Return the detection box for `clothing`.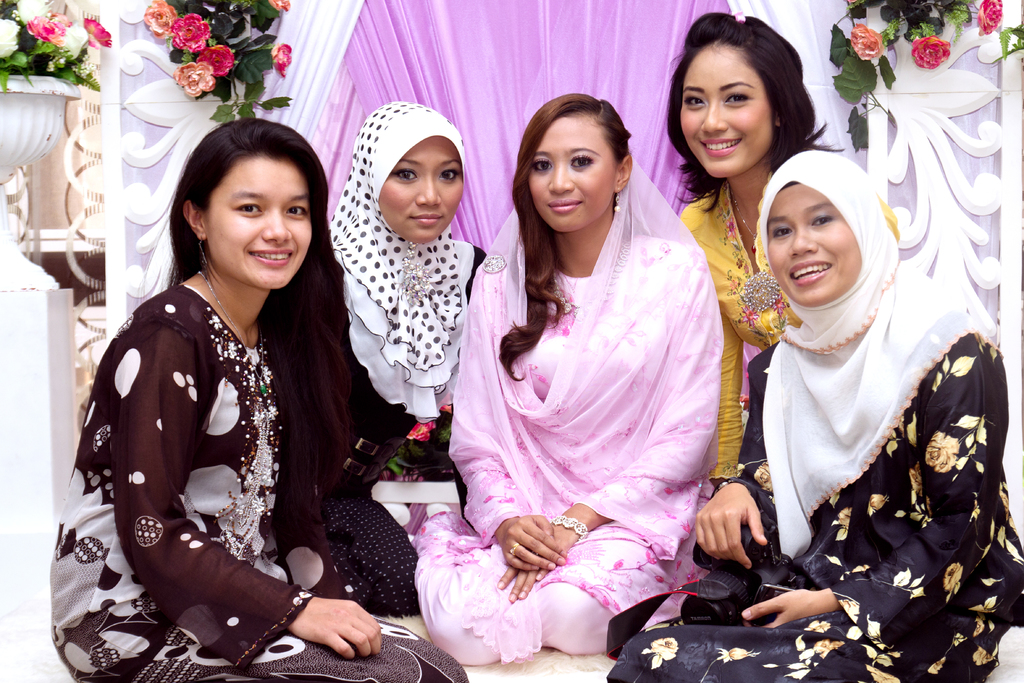
(412, 151, 726, 662).
